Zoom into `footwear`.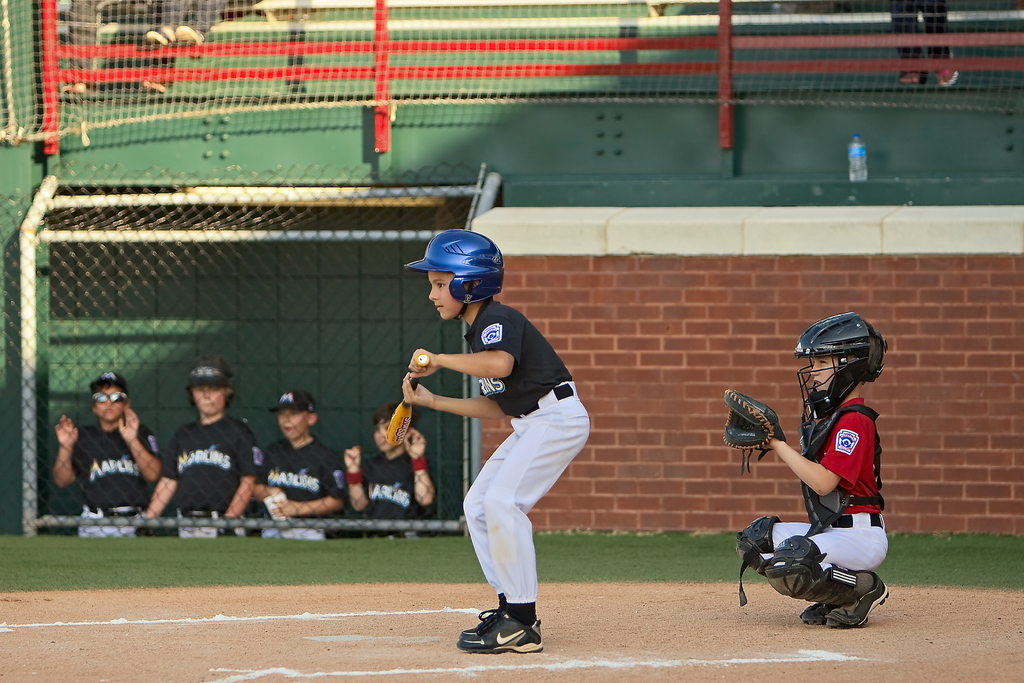
Zoom target: [left=829, top=572, right=889, bottom=632].
